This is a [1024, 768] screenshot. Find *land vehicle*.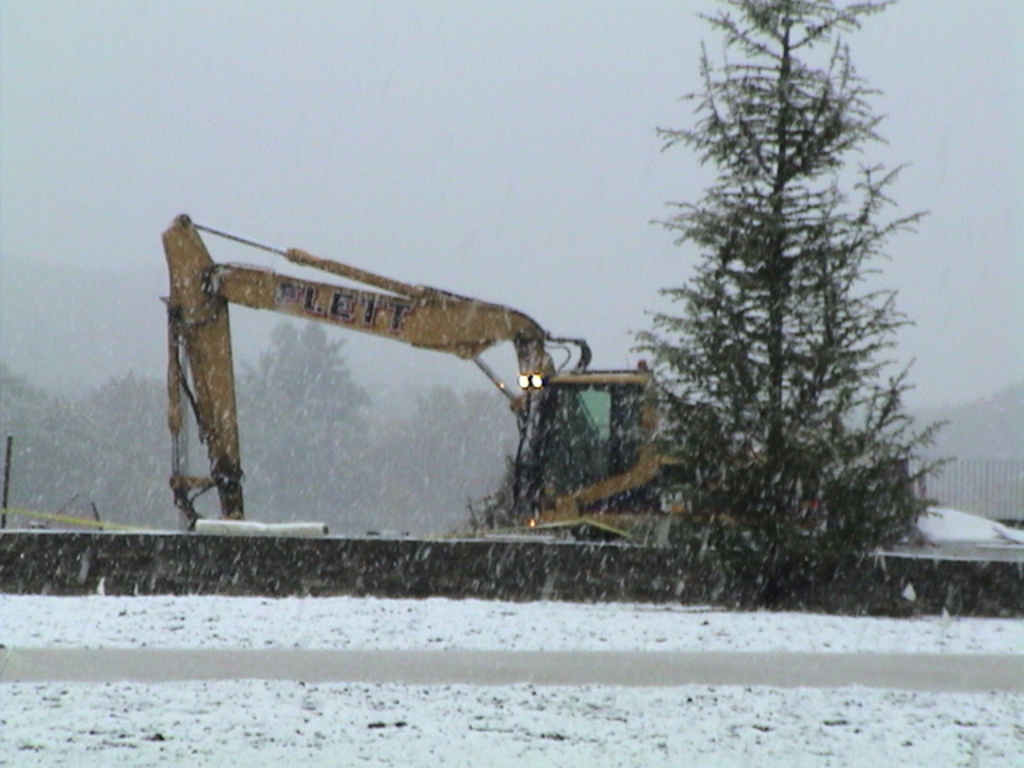
Bounding box: left=114, top=190, right=731, bottom=574.
